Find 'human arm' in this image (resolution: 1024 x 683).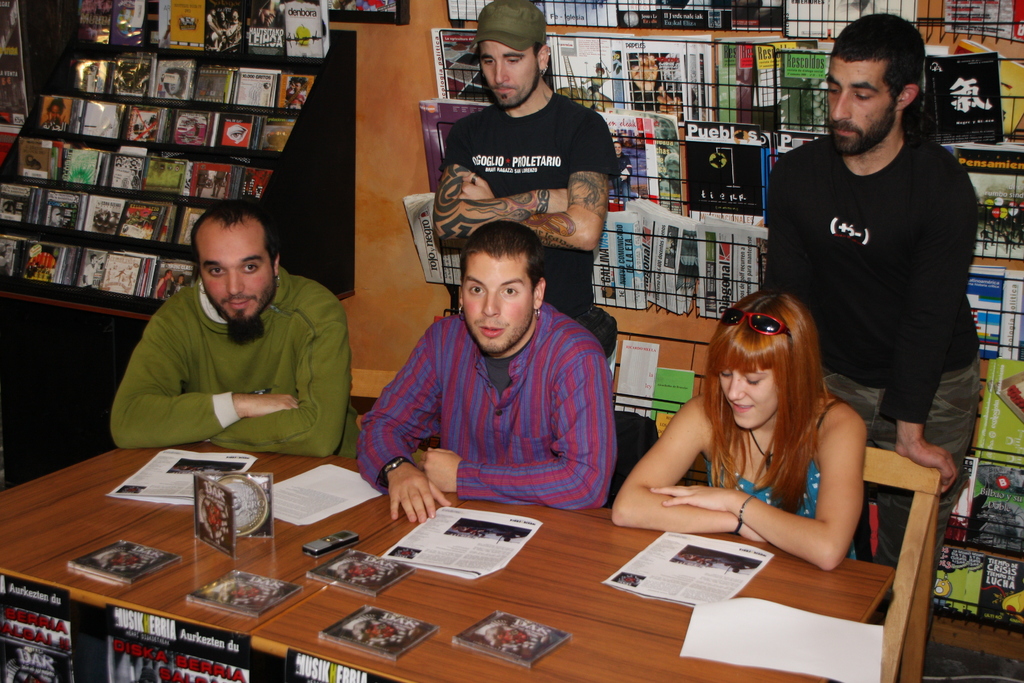
box=[112, 309, 297, 448].
